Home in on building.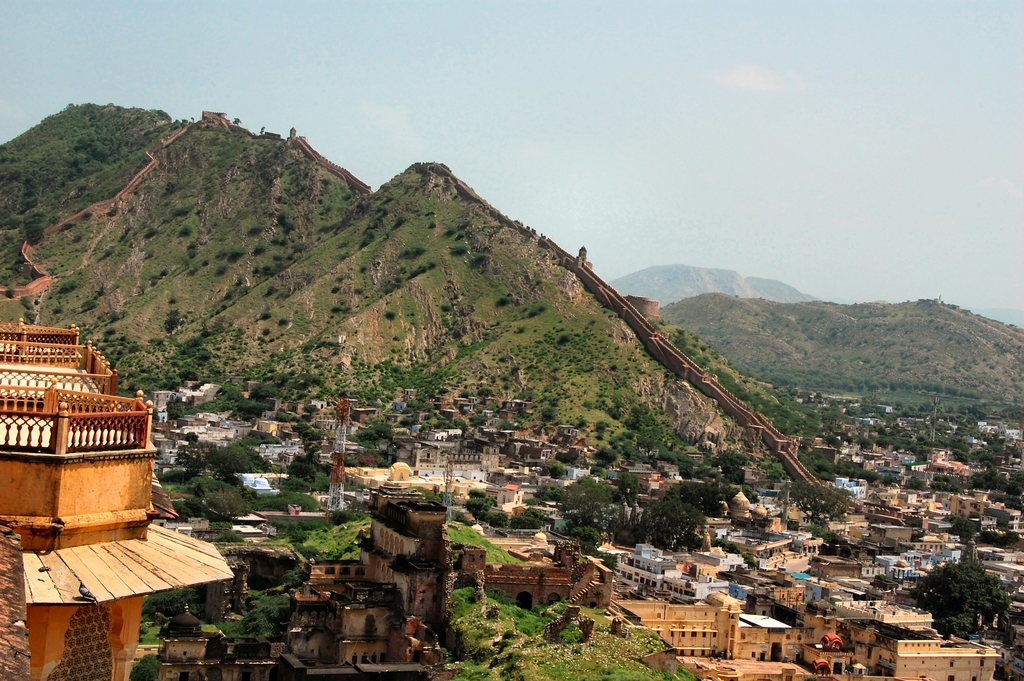
Homed in at bbox=[481, 556, 595, 614].
